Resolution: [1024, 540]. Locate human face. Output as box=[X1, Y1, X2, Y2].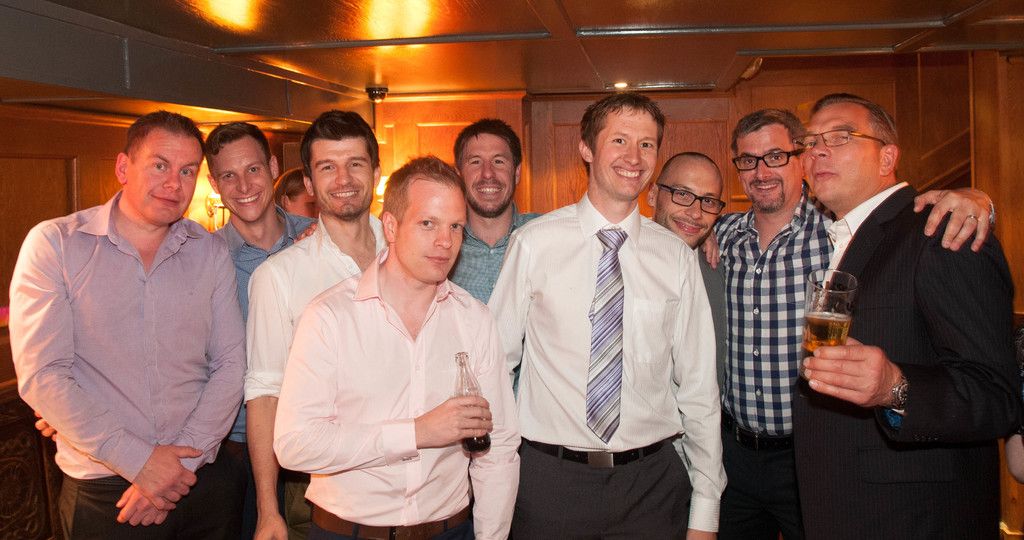
box=[594, 106, 659, 198].
